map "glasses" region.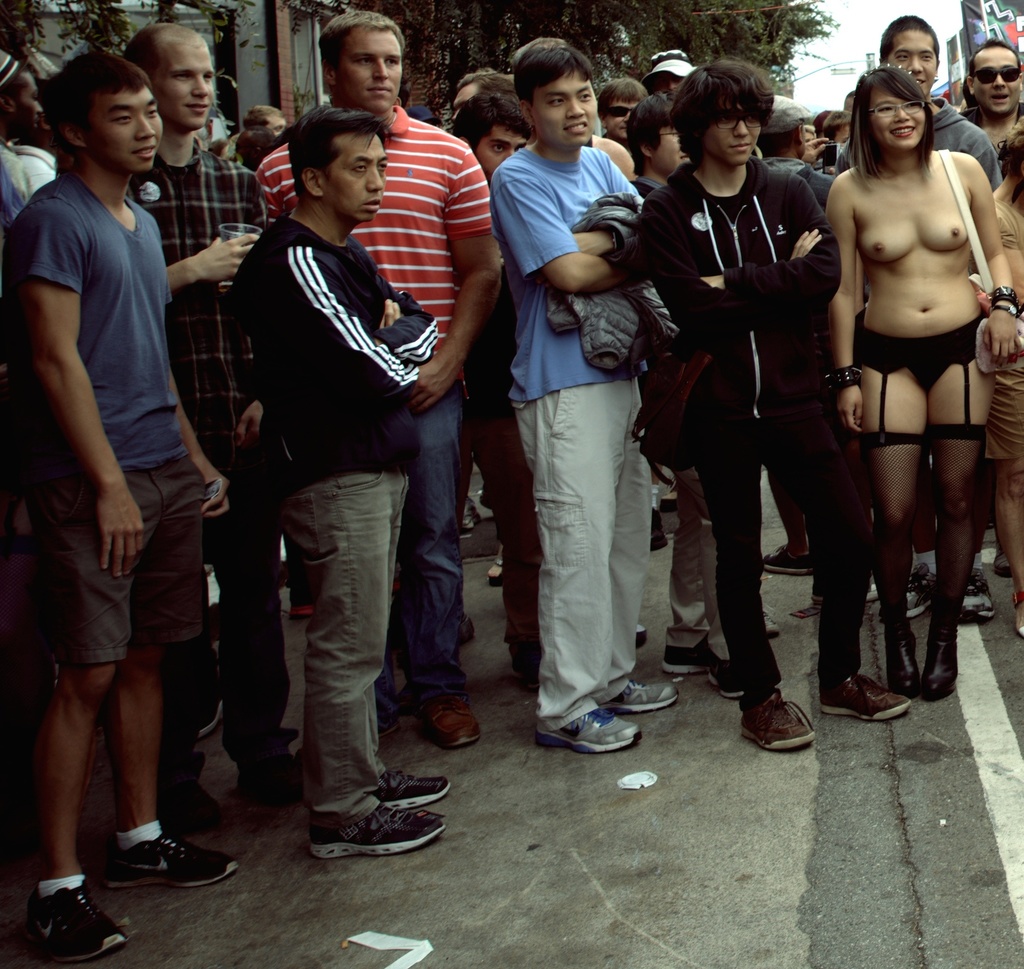
Mapped to locate(704, 108, 766, 132).
